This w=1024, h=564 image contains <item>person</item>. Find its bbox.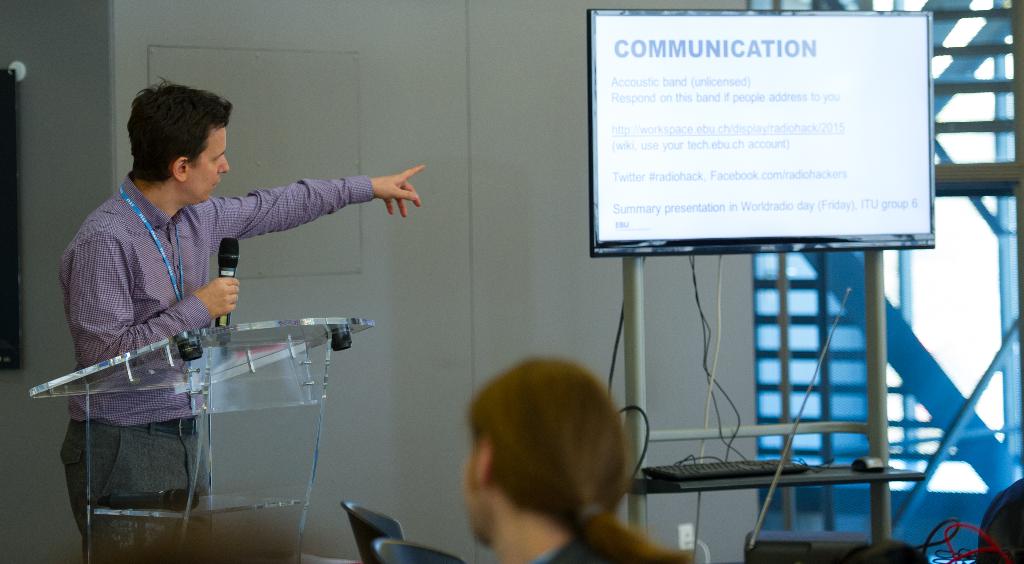
x1=56, y1=83, x2=425, y2=536.
